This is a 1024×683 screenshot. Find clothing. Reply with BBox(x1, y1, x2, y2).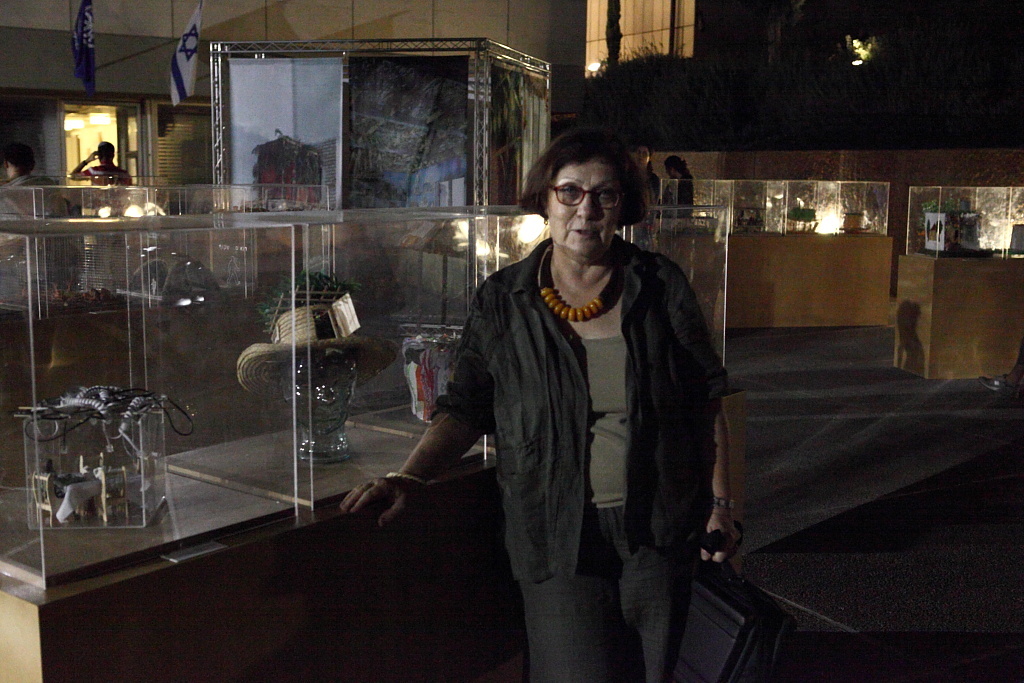
BBox(421, 190, 743, 655).
